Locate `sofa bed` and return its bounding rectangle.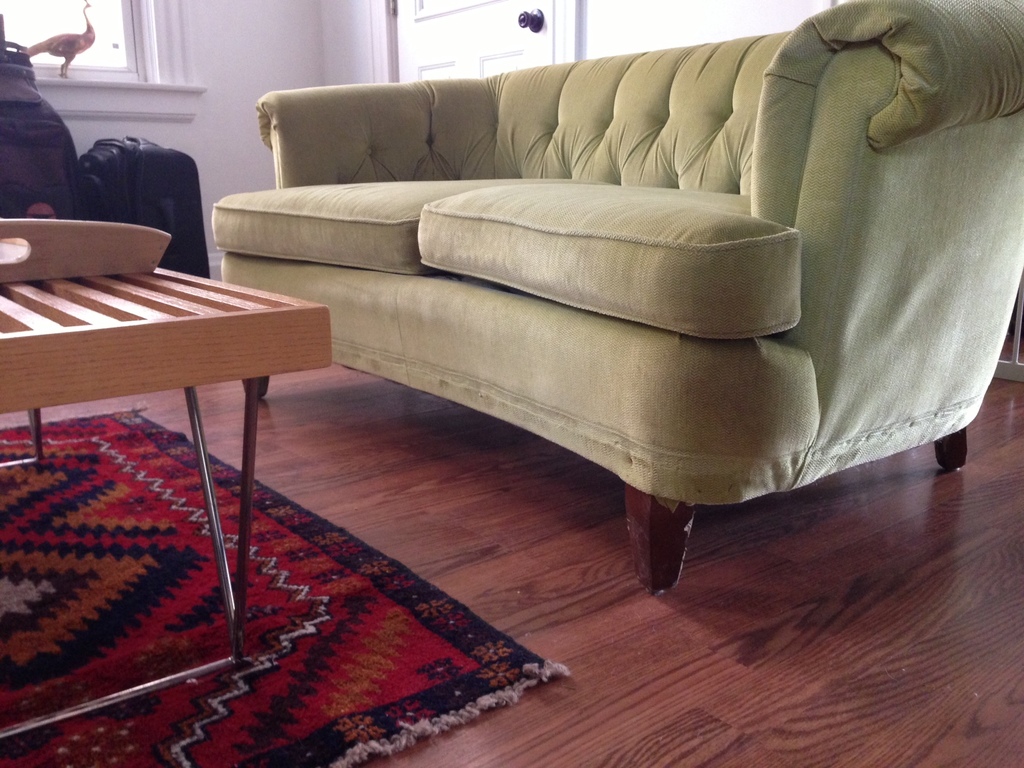
detection(209, 0, 1023, 594).
